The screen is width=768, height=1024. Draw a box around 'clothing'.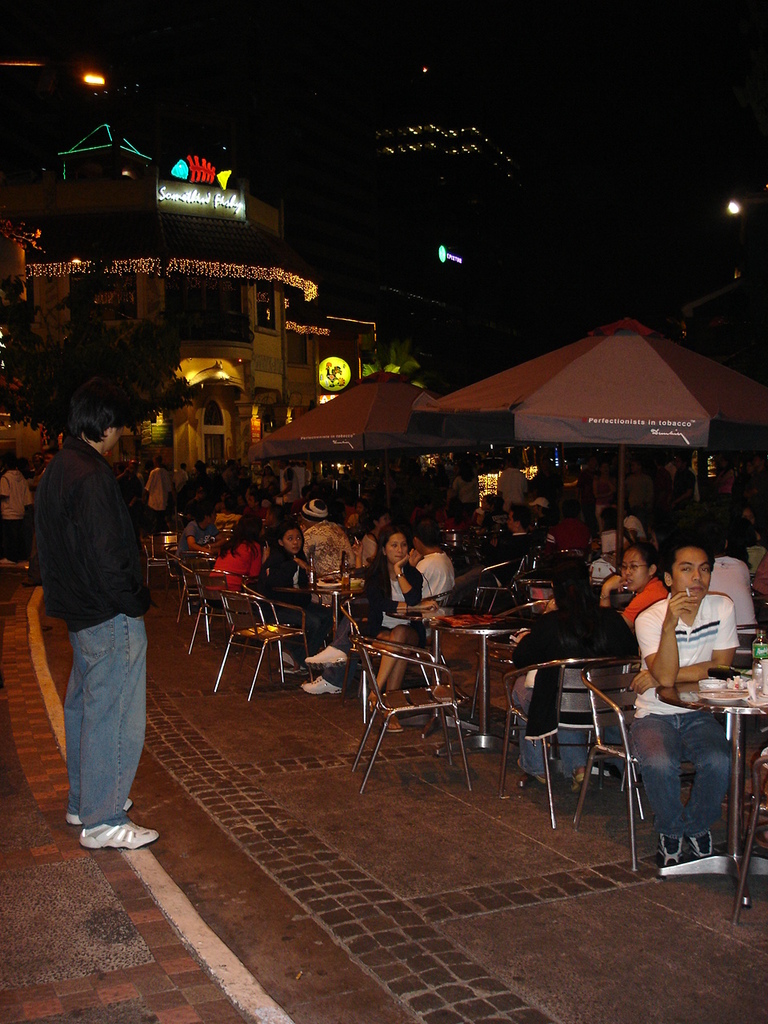
left=705, top=542, right=760, bottom=647.
